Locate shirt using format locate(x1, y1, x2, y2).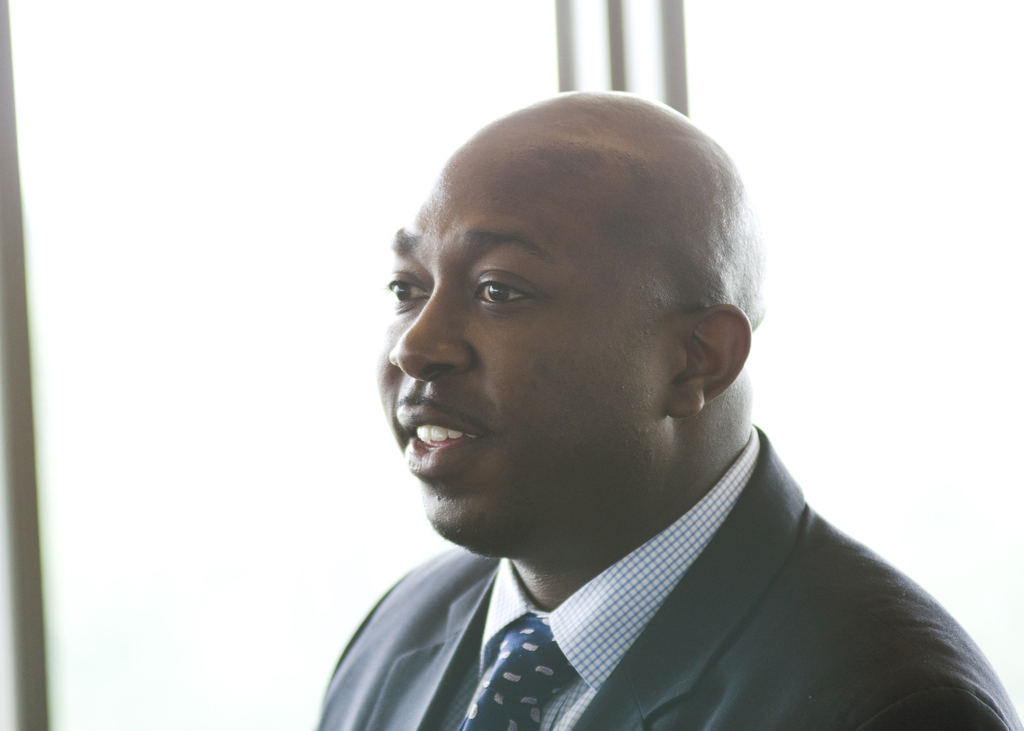
locate(444, 428, 757, 727).
